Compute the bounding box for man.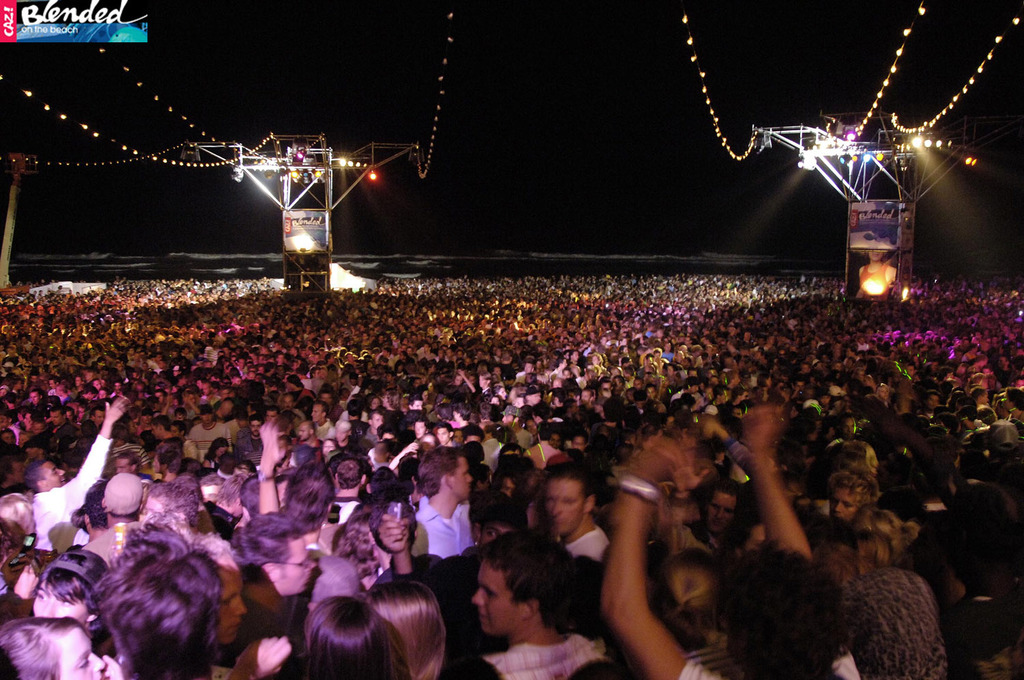
(545,459,609,557).
